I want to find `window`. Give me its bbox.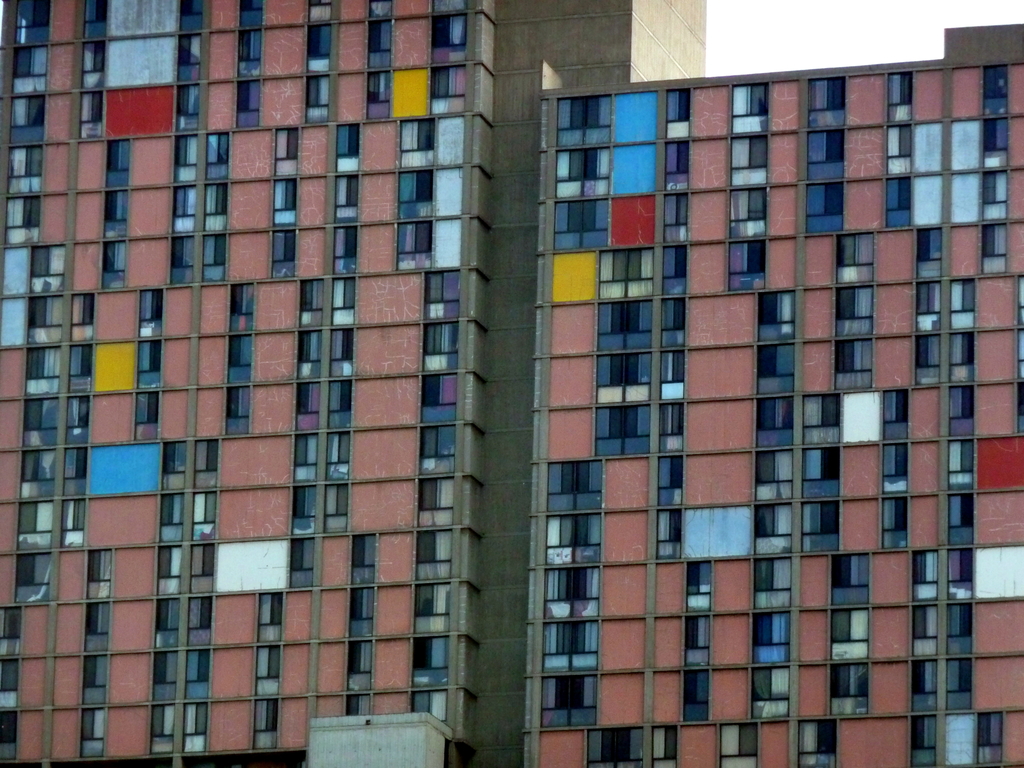
{"left": 151, "top": 708, "right": 174, "bottom": 753}.
